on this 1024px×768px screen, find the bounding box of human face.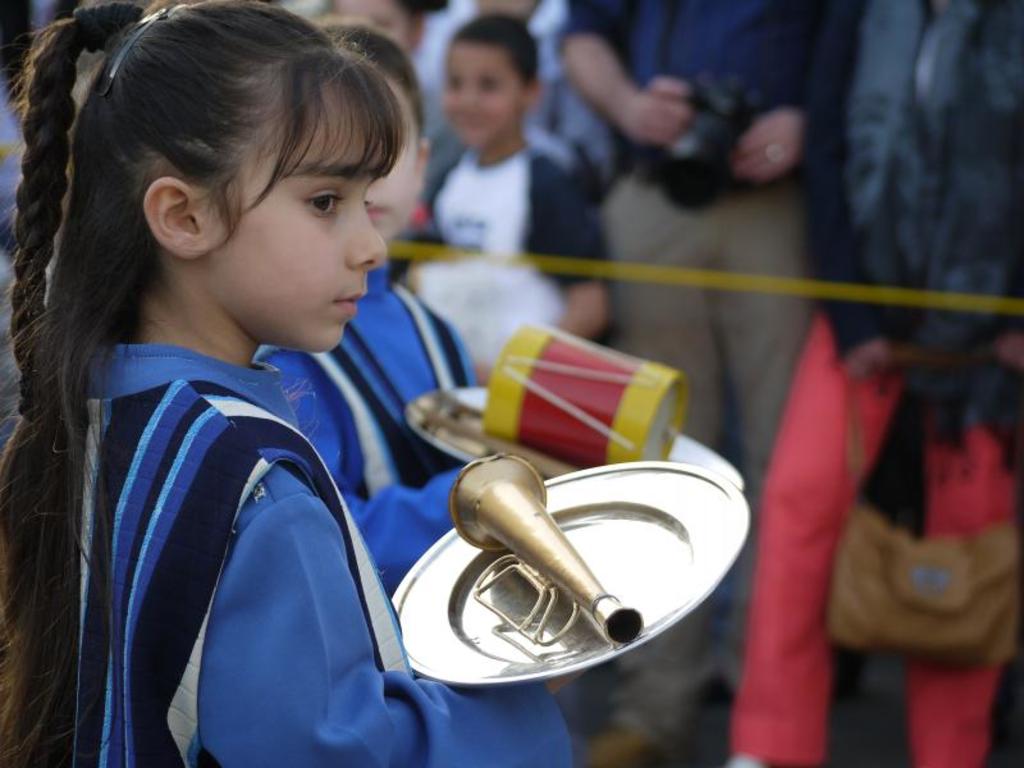
Bounding box: (439, 40, 518, 145).
